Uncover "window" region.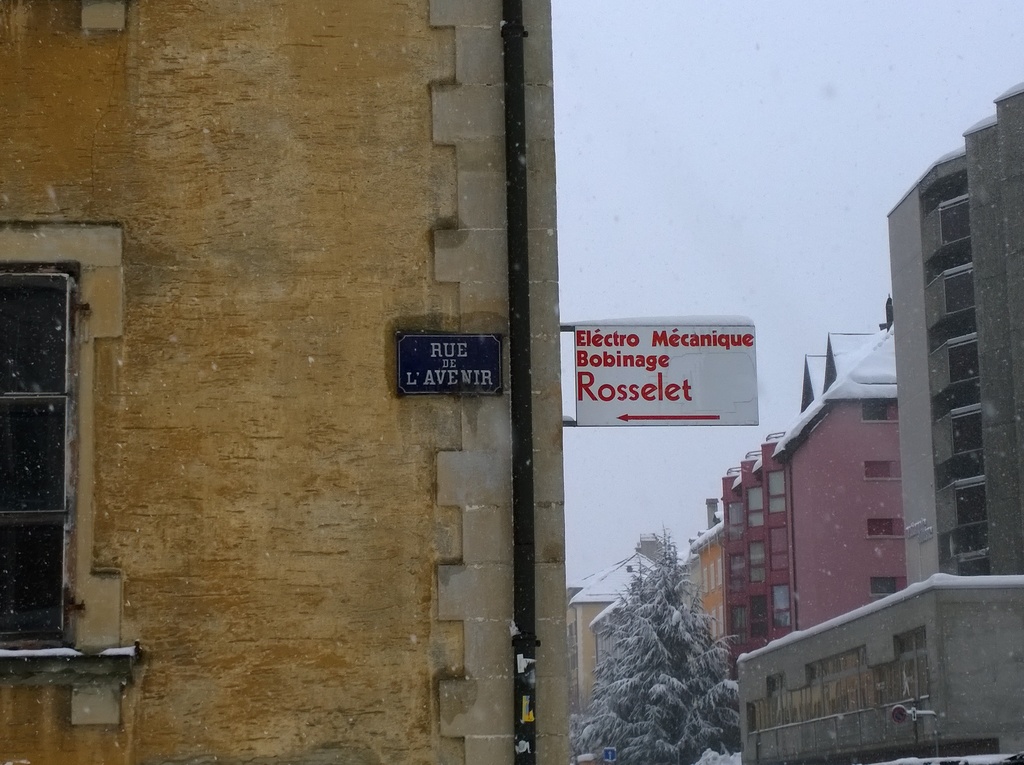
Uncovered: <region>13, 224, 95, 646</region>.
